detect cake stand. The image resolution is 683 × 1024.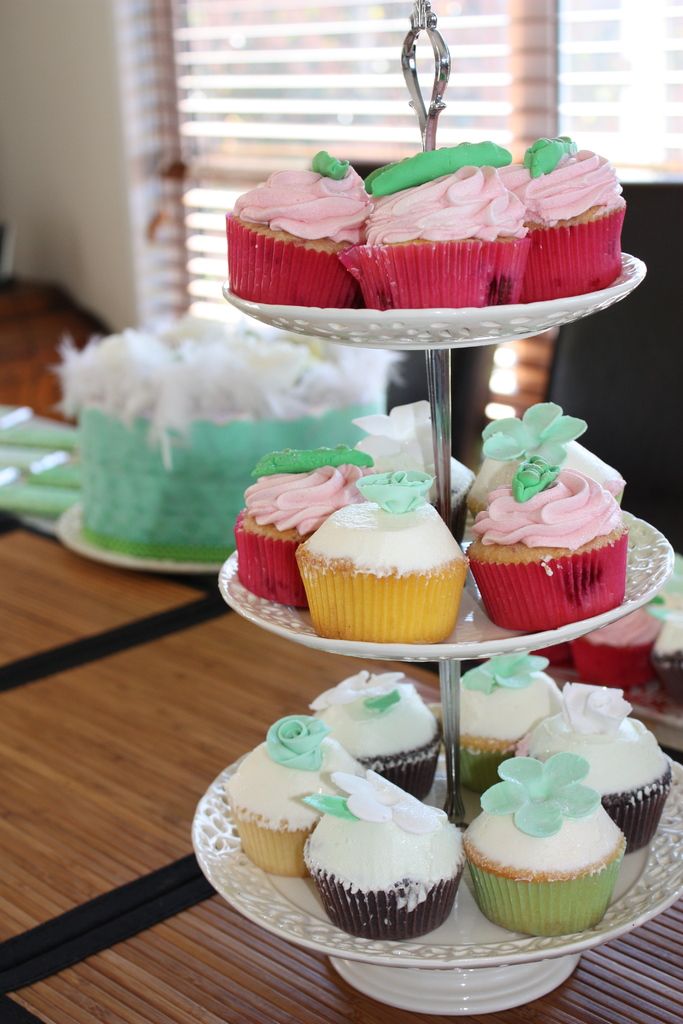
locate(186, 2, 682, 1023).
